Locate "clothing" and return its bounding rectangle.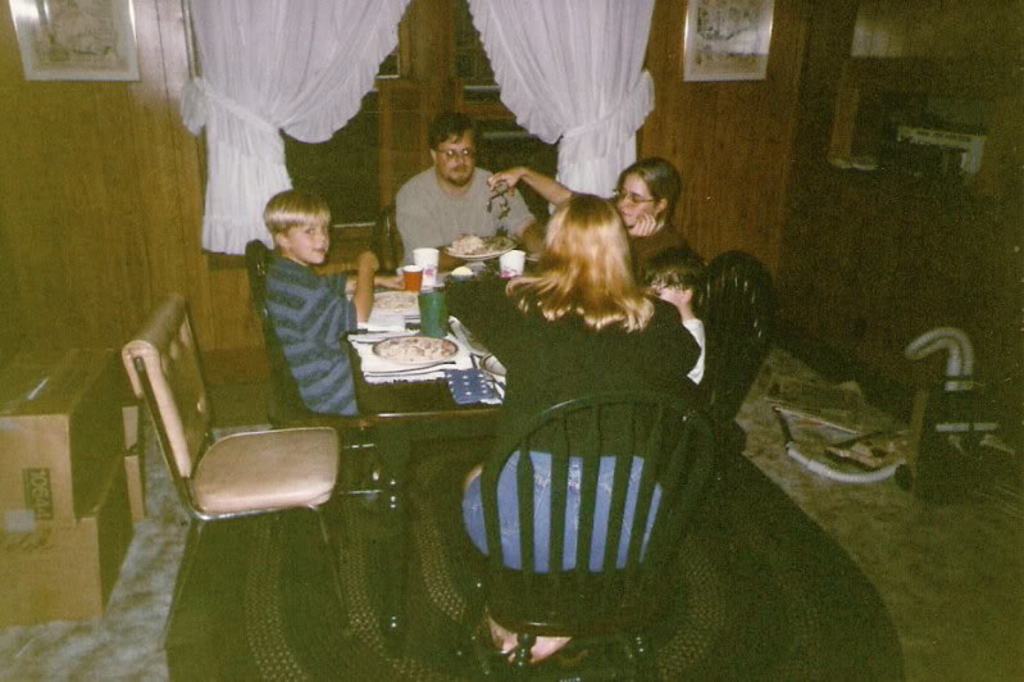
bbox(447, 282, 700, 574).
